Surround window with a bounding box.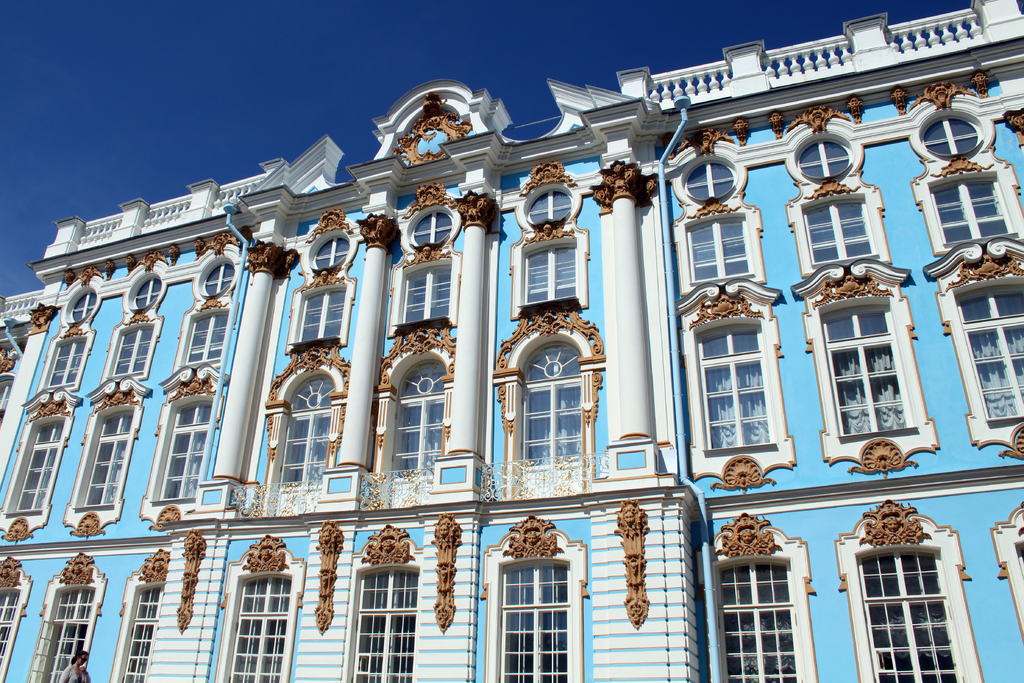
rect(819, 308, 915, 434).
